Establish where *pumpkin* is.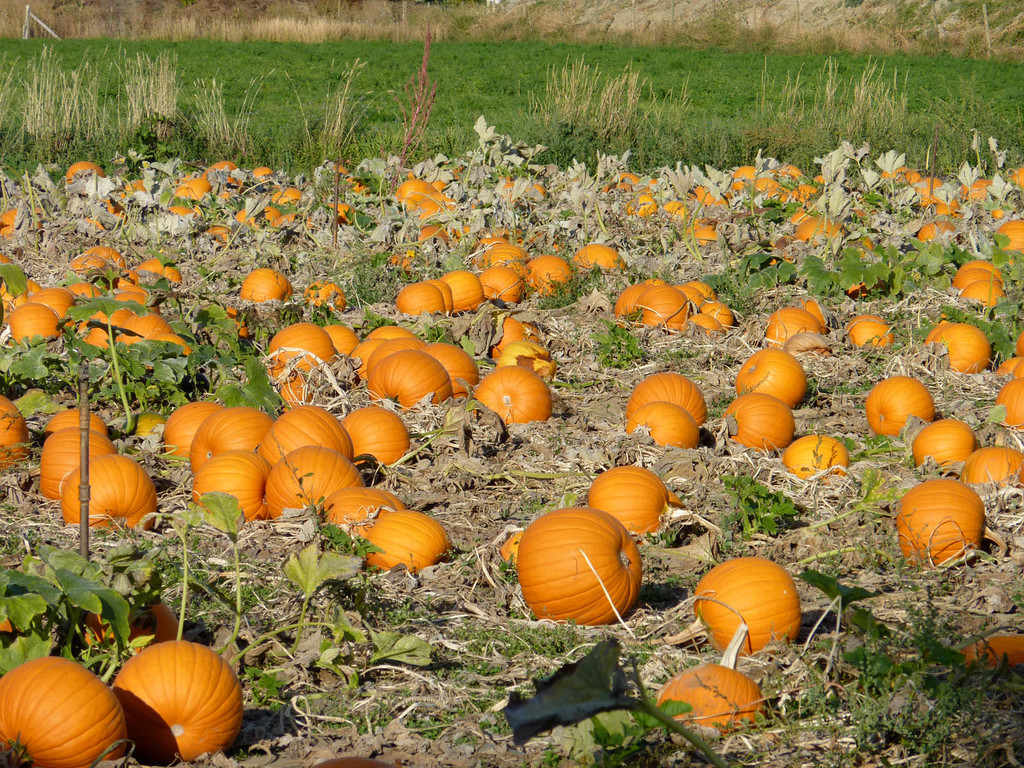
Established at select_region(185, 452, 268, 524).
